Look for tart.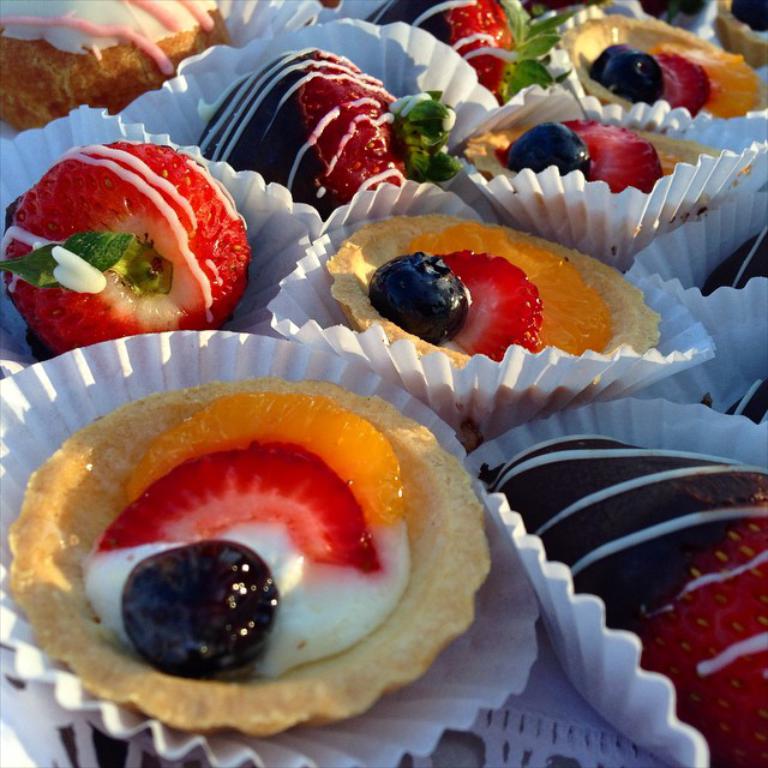
Found: locate(8, 379, 493, 737).
